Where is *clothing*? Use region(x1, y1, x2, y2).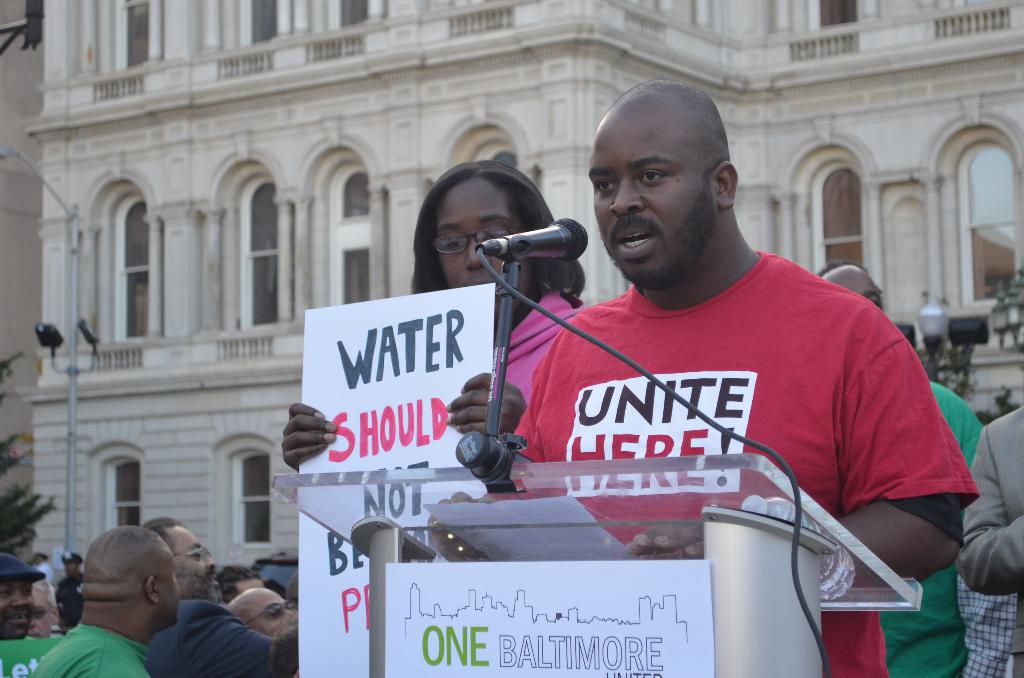
region(961, 581, 1018, 677).
